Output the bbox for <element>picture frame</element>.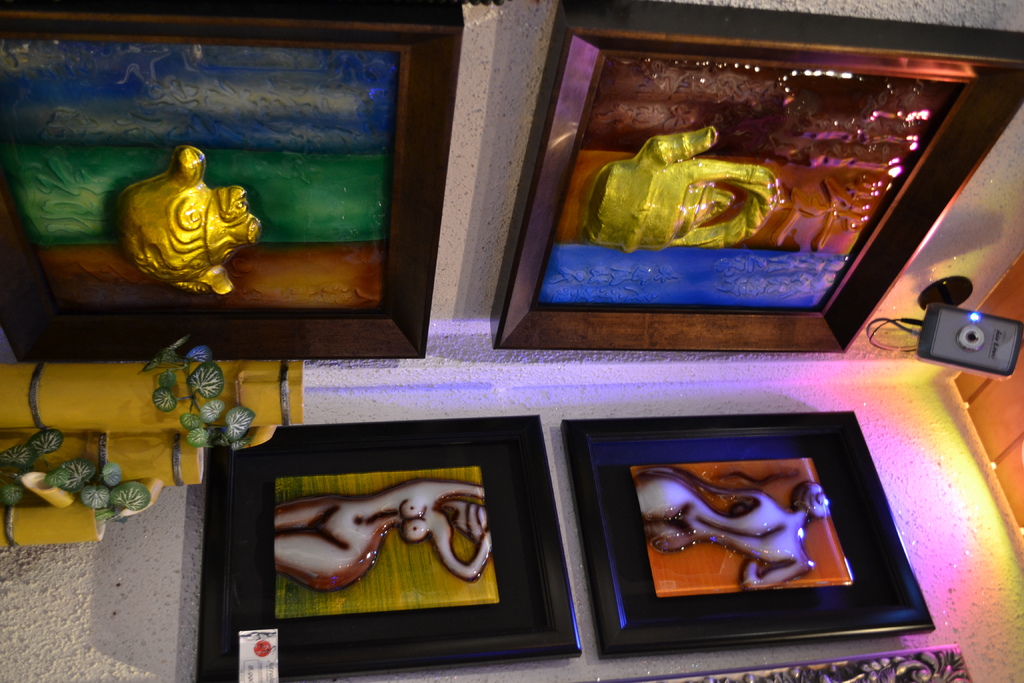
Rect(196, 416, 582, 682).
